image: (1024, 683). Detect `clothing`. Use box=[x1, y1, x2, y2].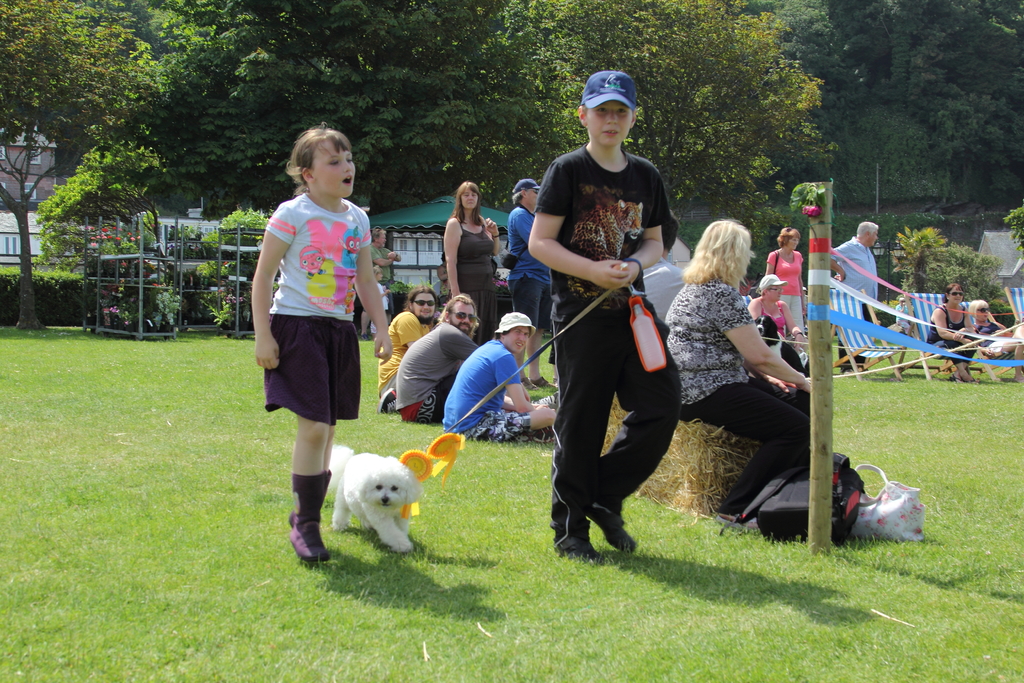
box=[397, 327, 473, 431].
